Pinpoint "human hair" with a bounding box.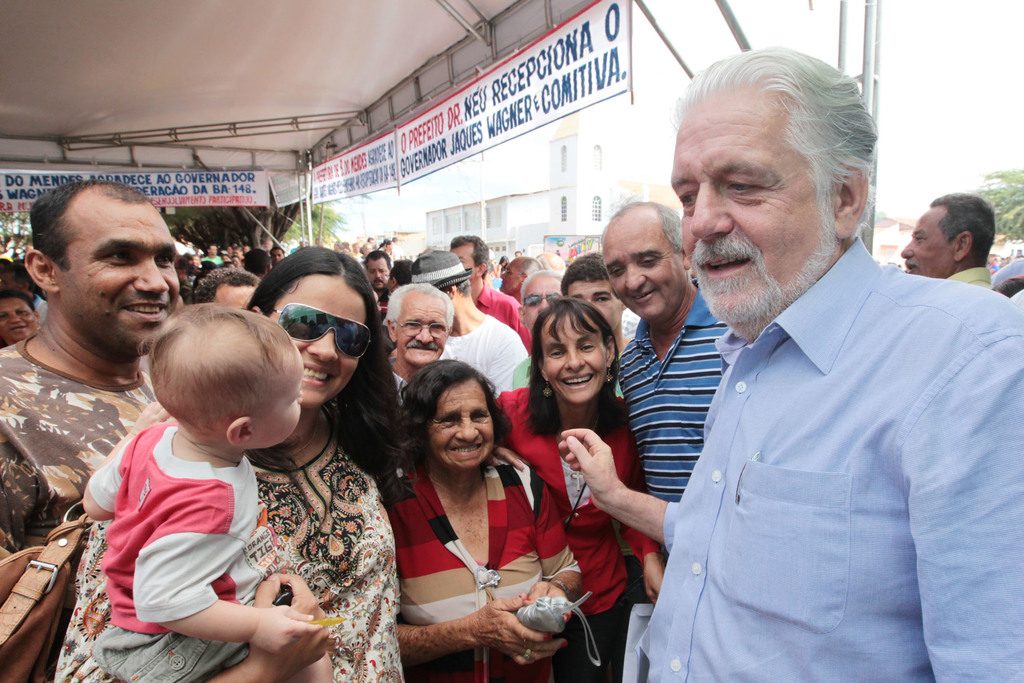
BBox(454, 280, 470, 300).
